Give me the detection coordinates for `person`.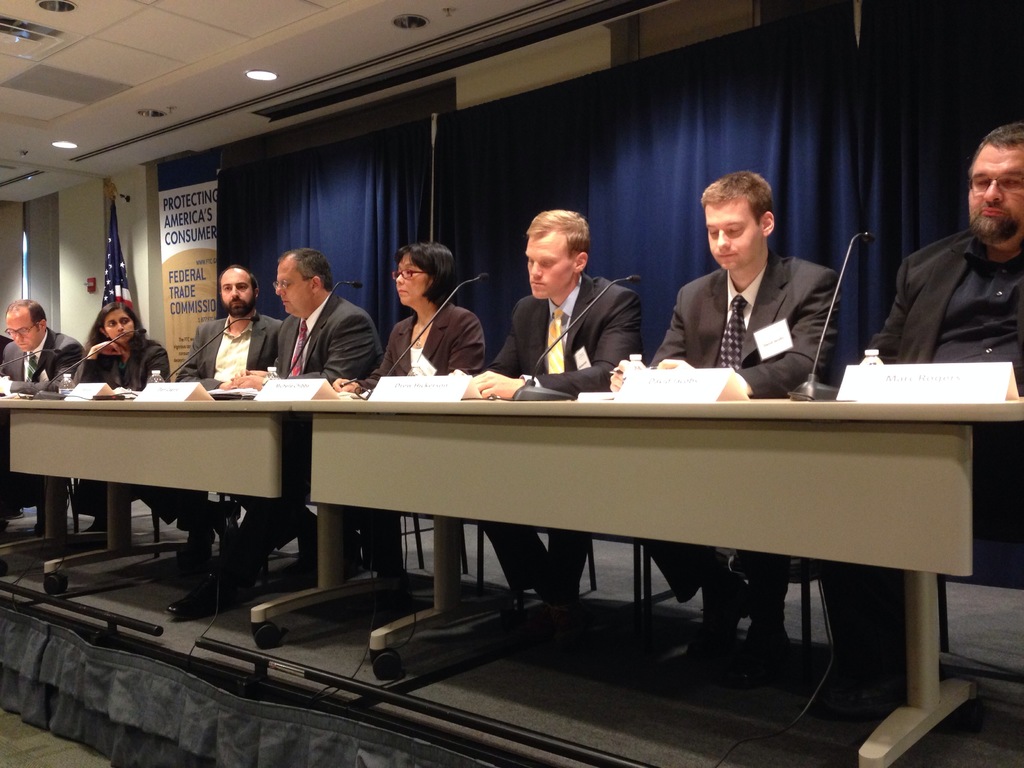
<bbox>76, 298, 164, 531</bbox>.
